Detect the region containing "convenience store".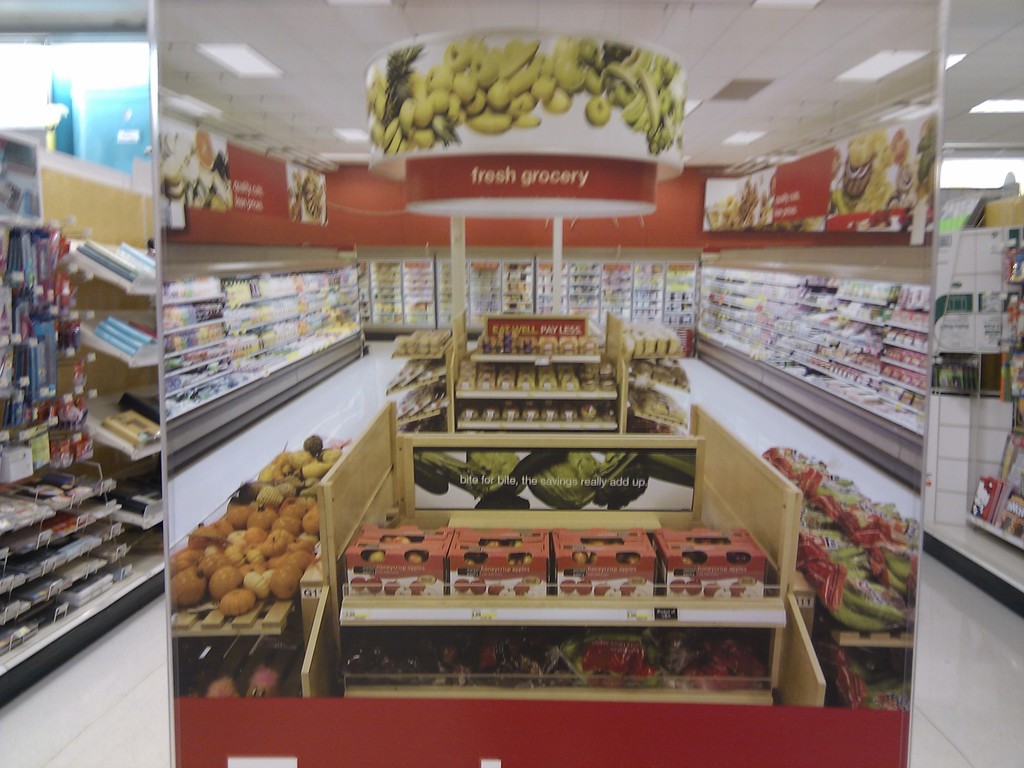
x1=23 y1=5 x2=996 y2=739.
